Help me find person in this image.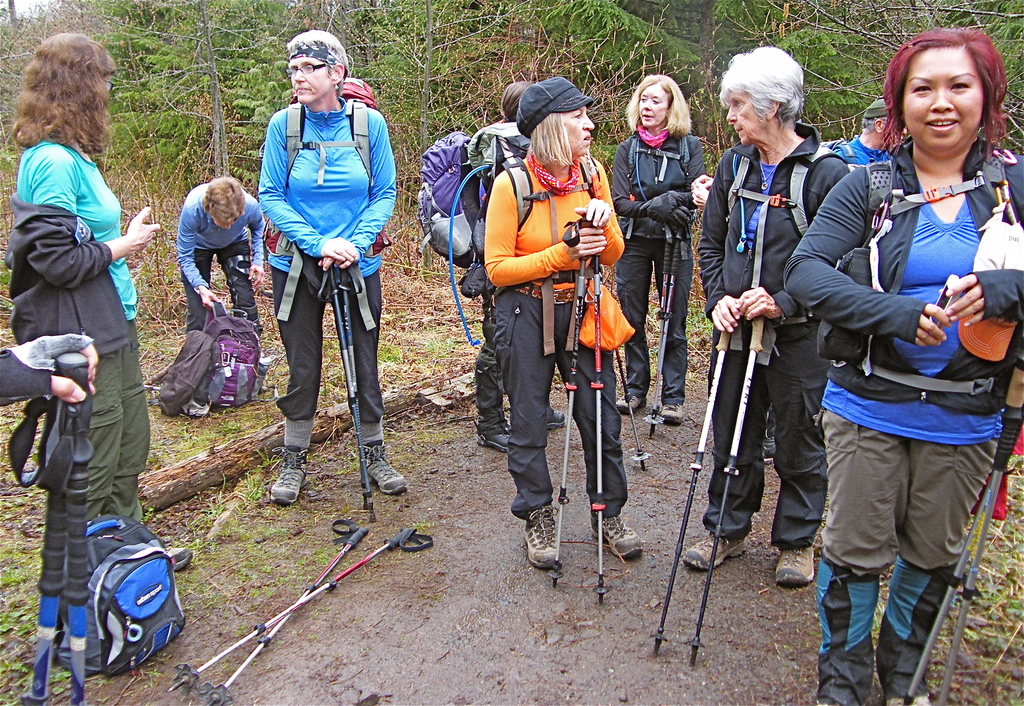
Found it: locate(174, 175, 265, 332).
